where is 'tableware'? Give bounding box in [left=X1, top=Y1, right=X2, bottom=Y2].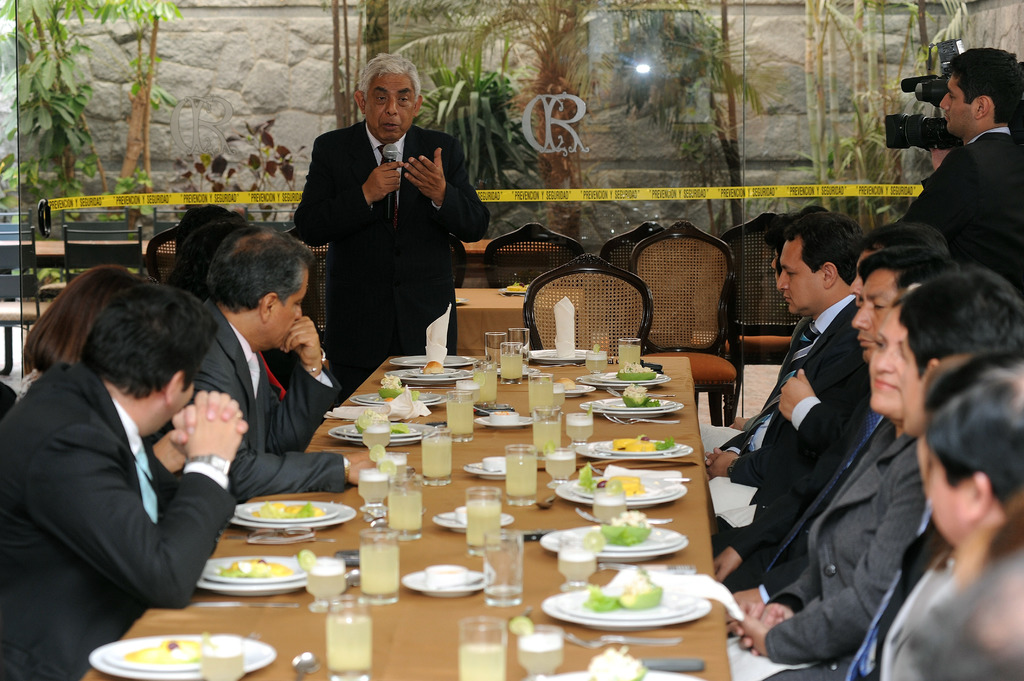
[left=201, top=634, right=244, bottom=680].
